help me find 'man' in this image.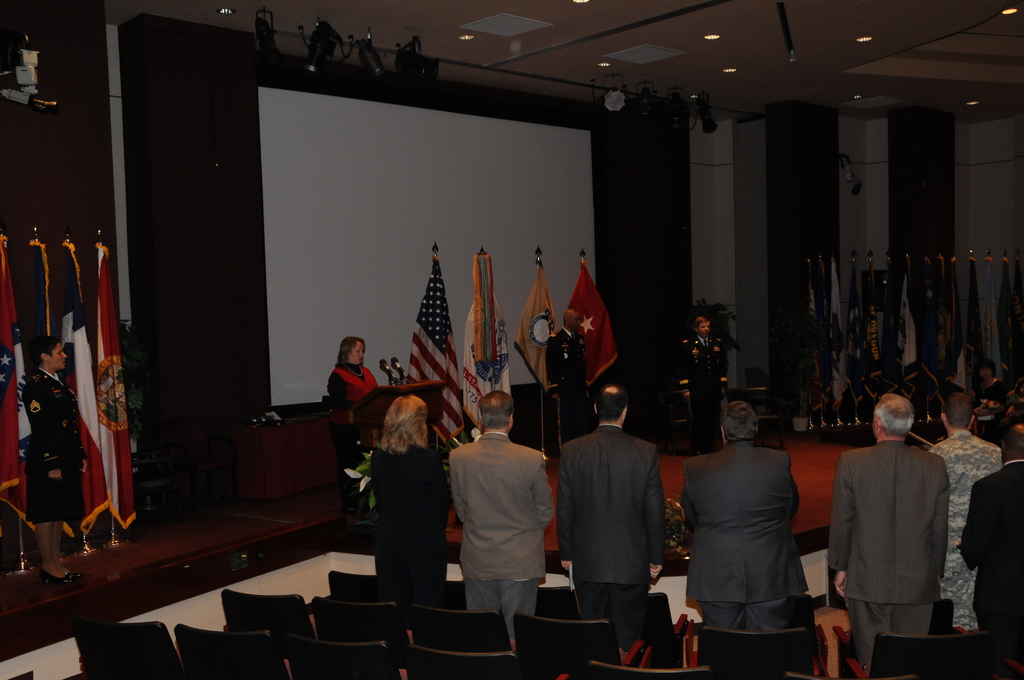
Found it: BBox(545, 378, 668, 651).
